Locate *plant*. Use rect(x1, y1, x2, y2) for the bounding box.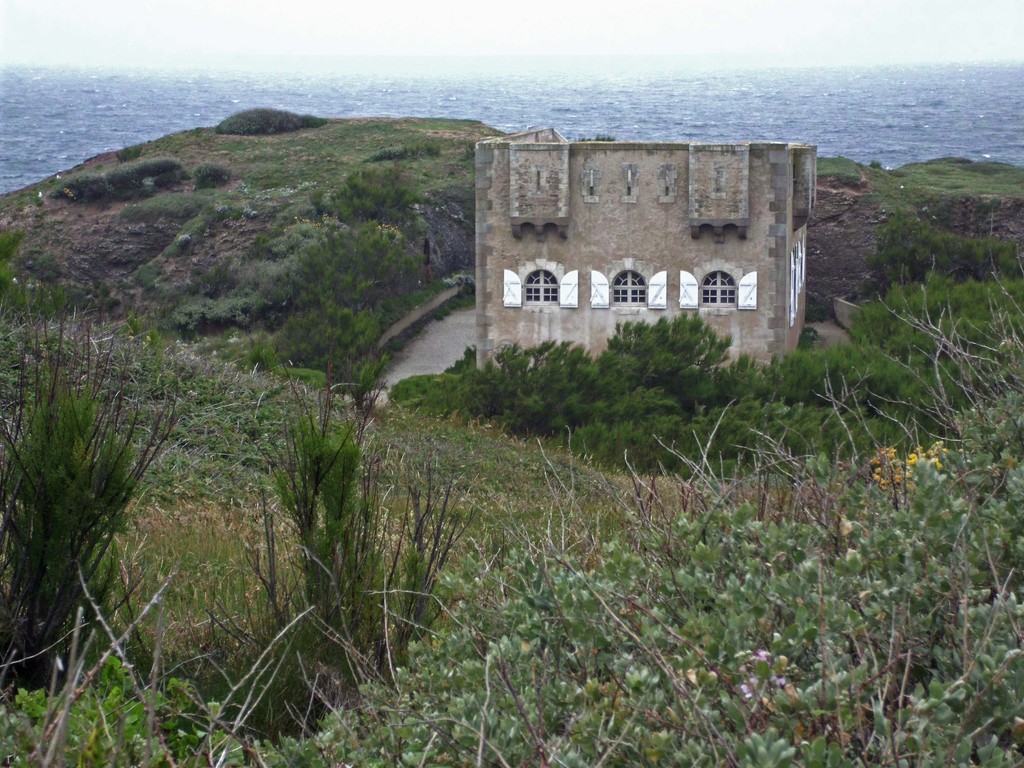
rect(0, 300, 190, 710).
